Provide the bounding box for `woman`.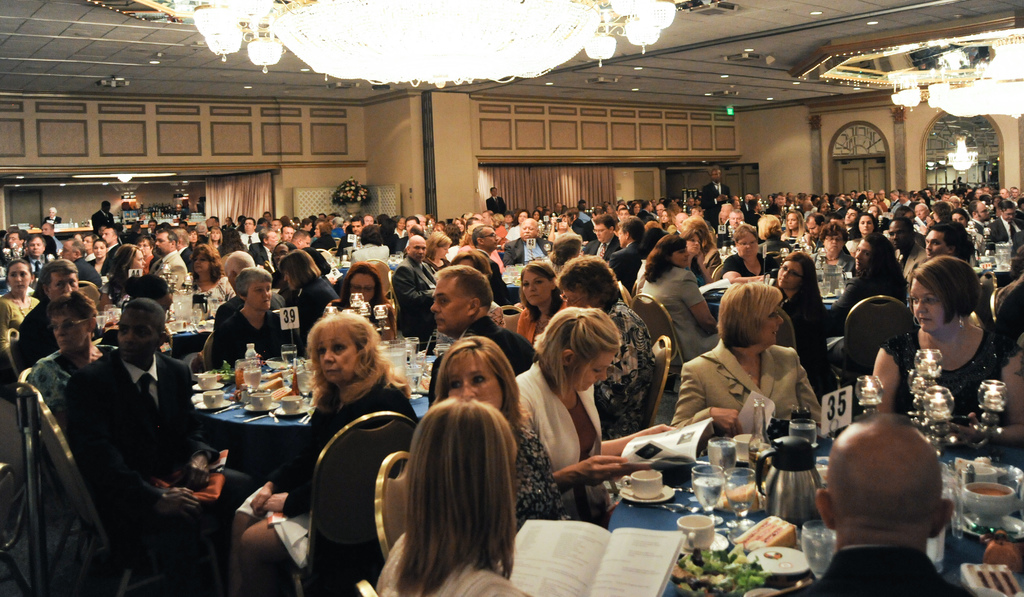
bbox(509, 298, 686, 484).
